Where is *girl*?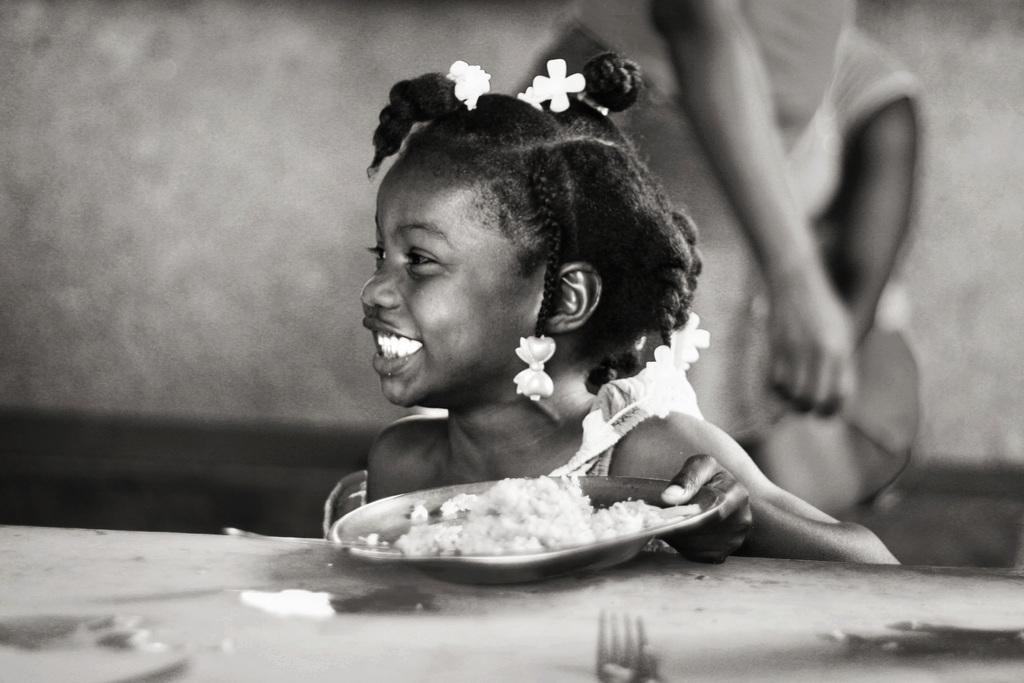
l=360, t=51, r=900, b=565.
